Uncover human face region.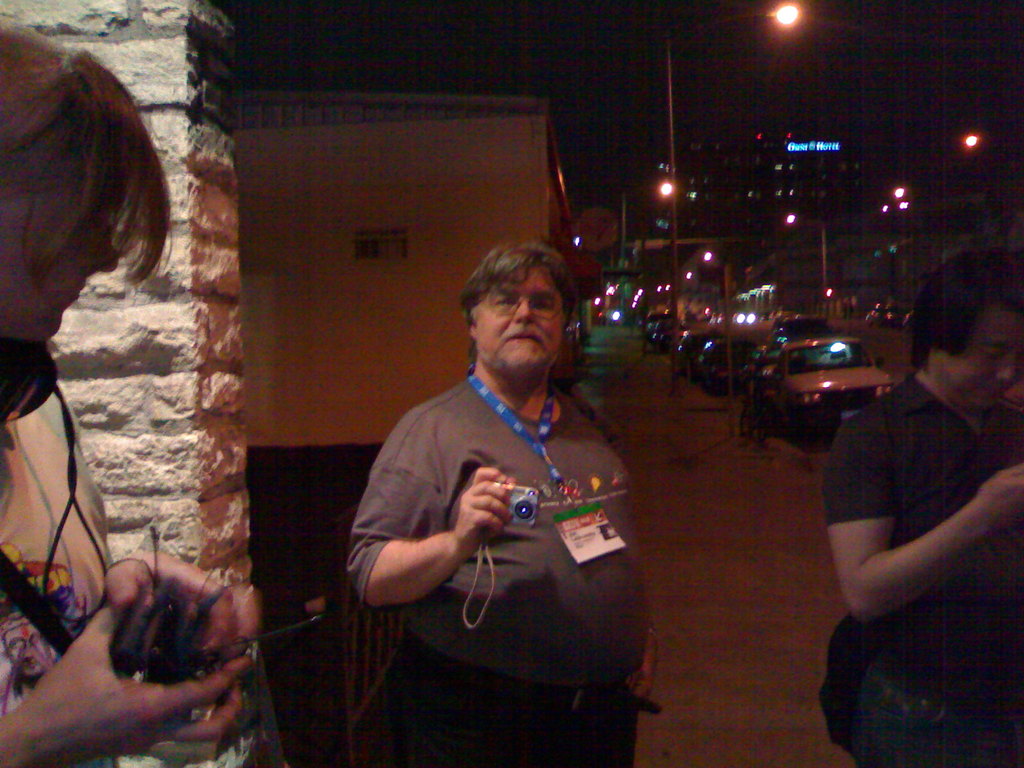
Uncovered: box=[942, 314, 1023, 409].
